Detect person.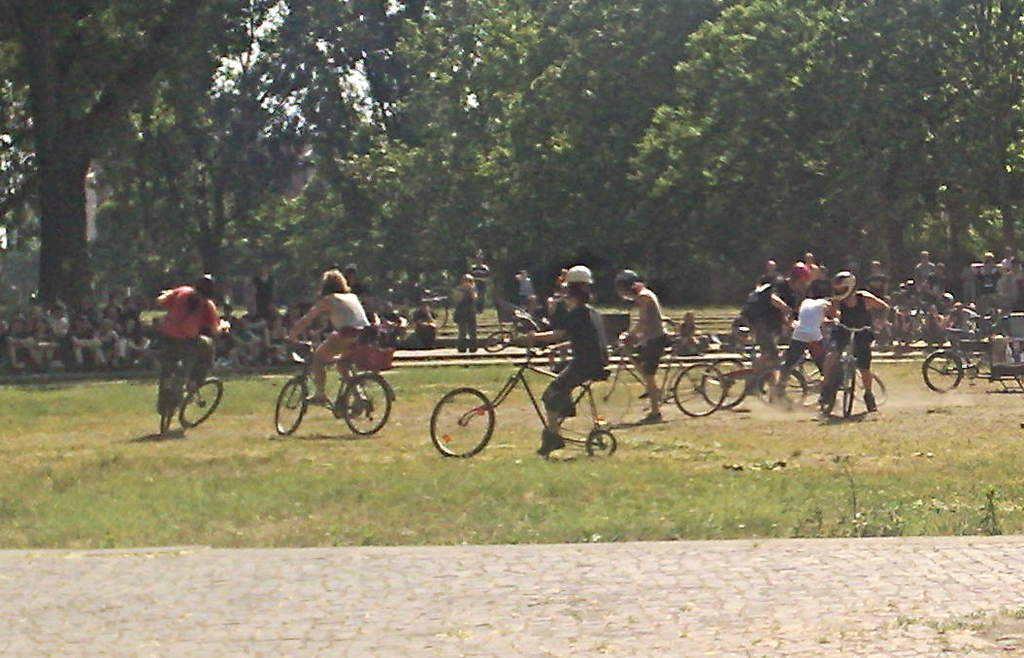
Detected at [287, 260, 371, 401].
